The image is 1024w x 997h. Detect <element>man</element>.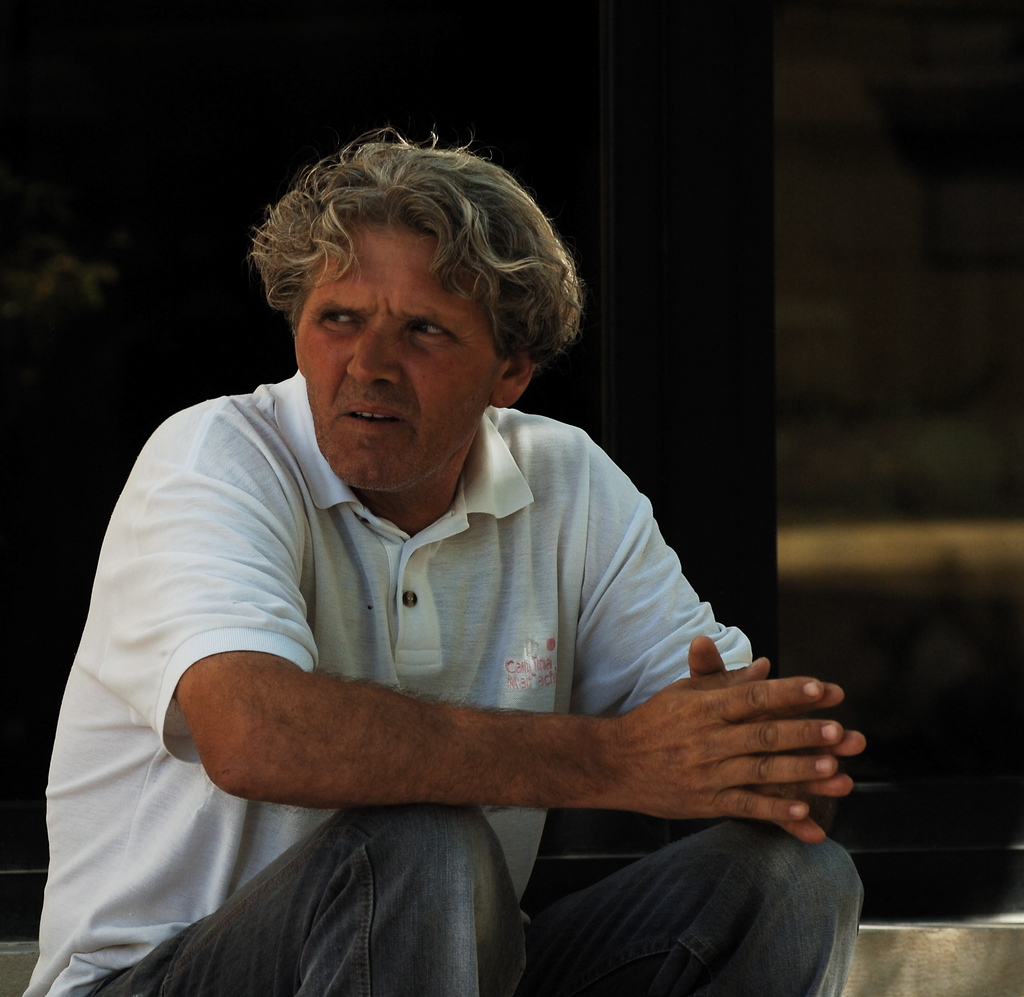
Detection: box=[0, 122, 803, 950].
